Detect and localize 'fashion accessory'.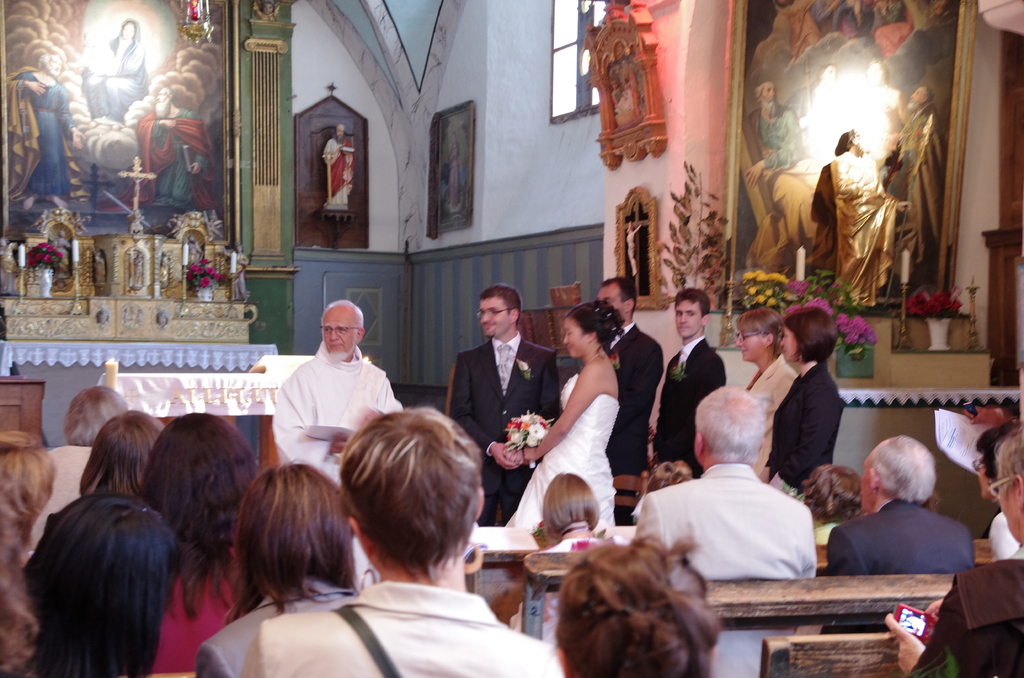
Localized at region(330, 609, 405, 677).
